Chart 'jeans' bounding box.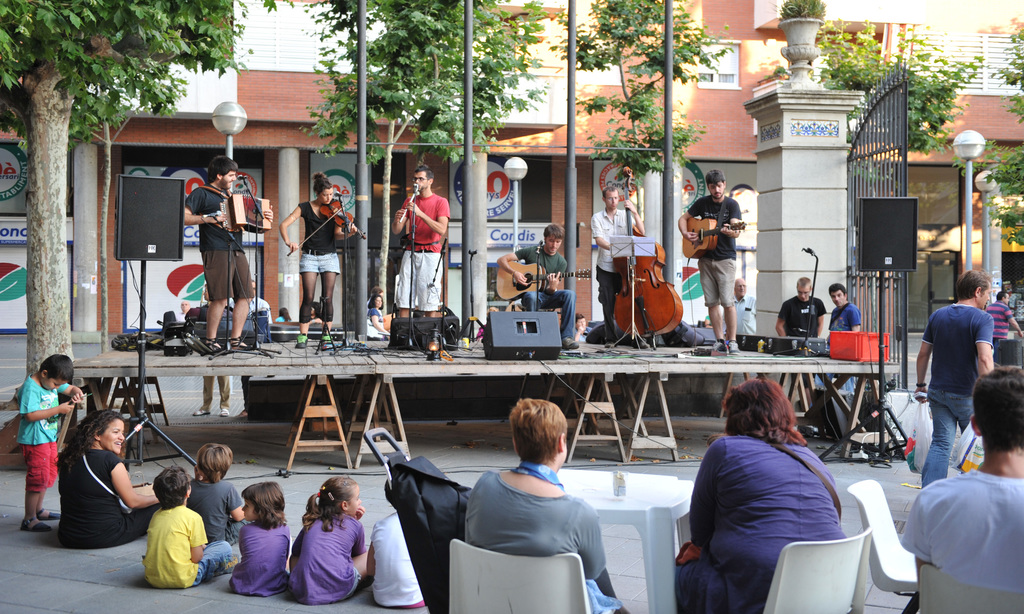
Charted: crop(204, 252, 258, 298).
